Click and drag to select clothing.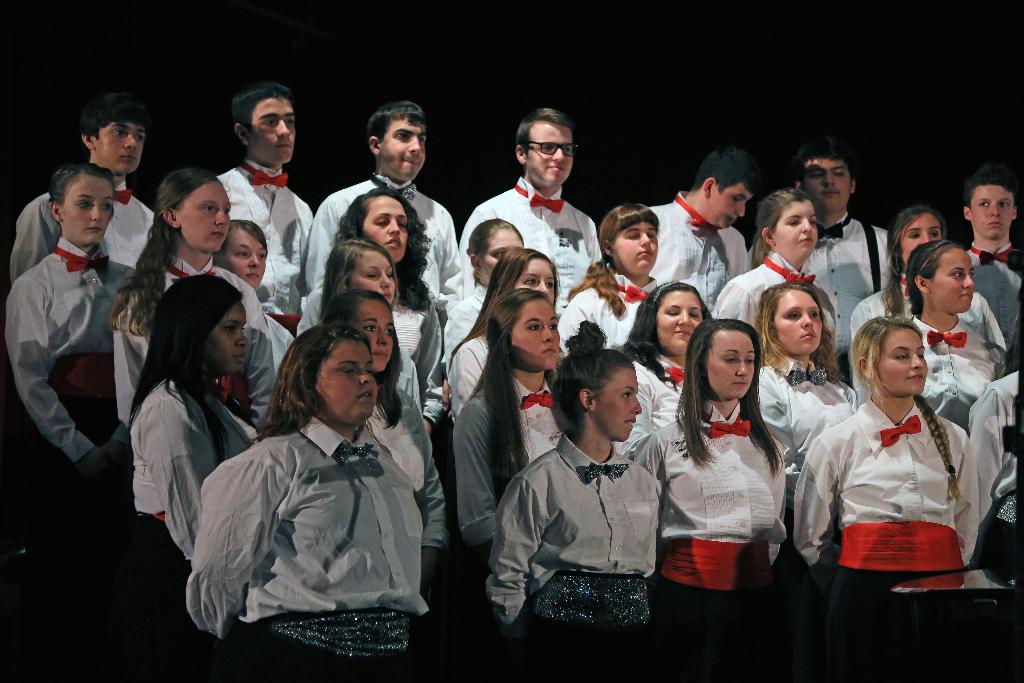
Selection: bbox=[210, 160, 316, 325].
